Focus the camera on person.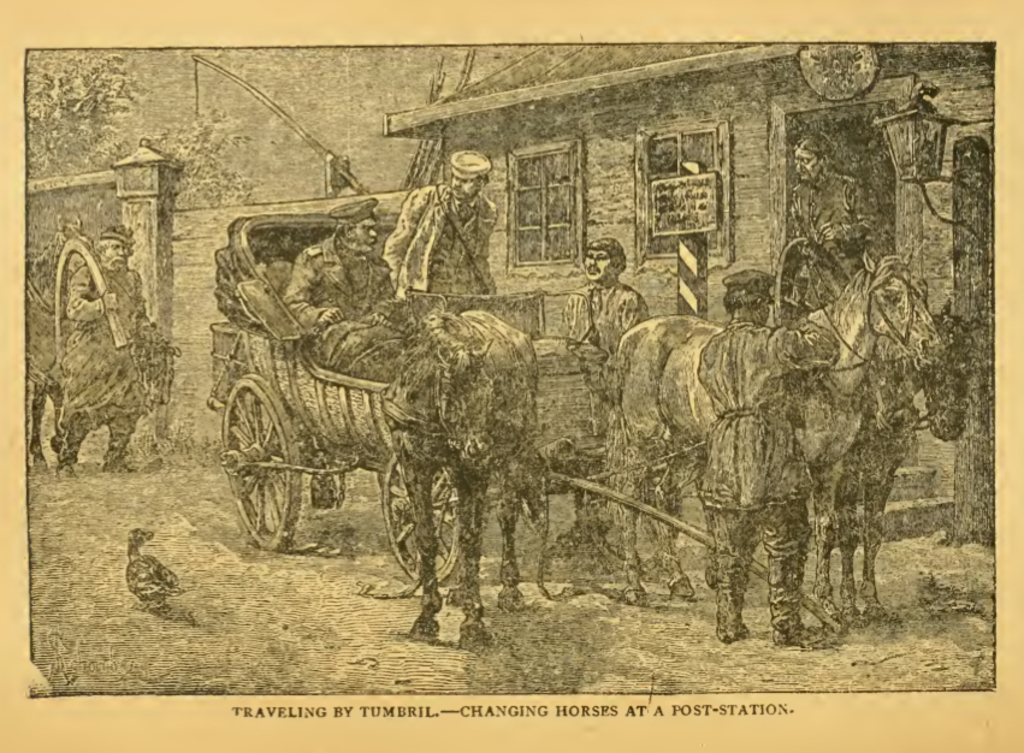
Focus region: [560,236,643,364].
